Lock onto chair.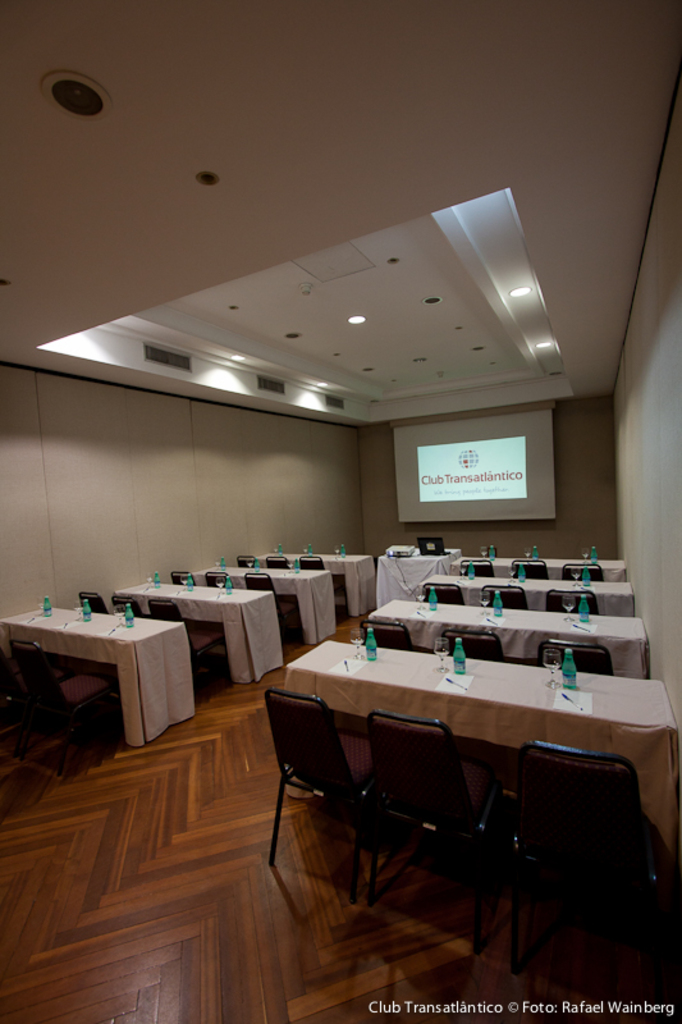
Locked: [left=146, top=596, right=228, bottom=701].
